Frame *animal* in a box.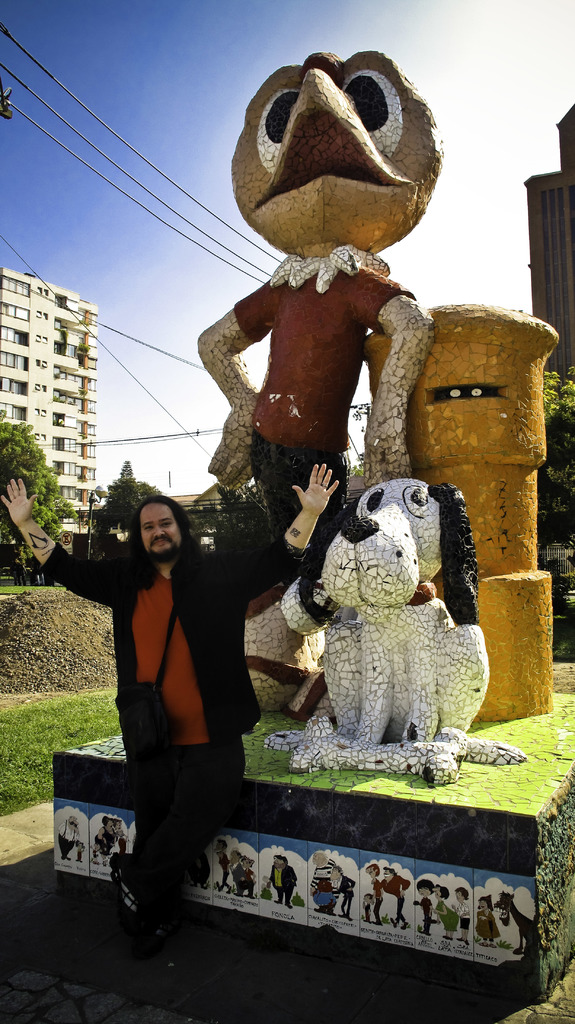
(252,476,531,781).
